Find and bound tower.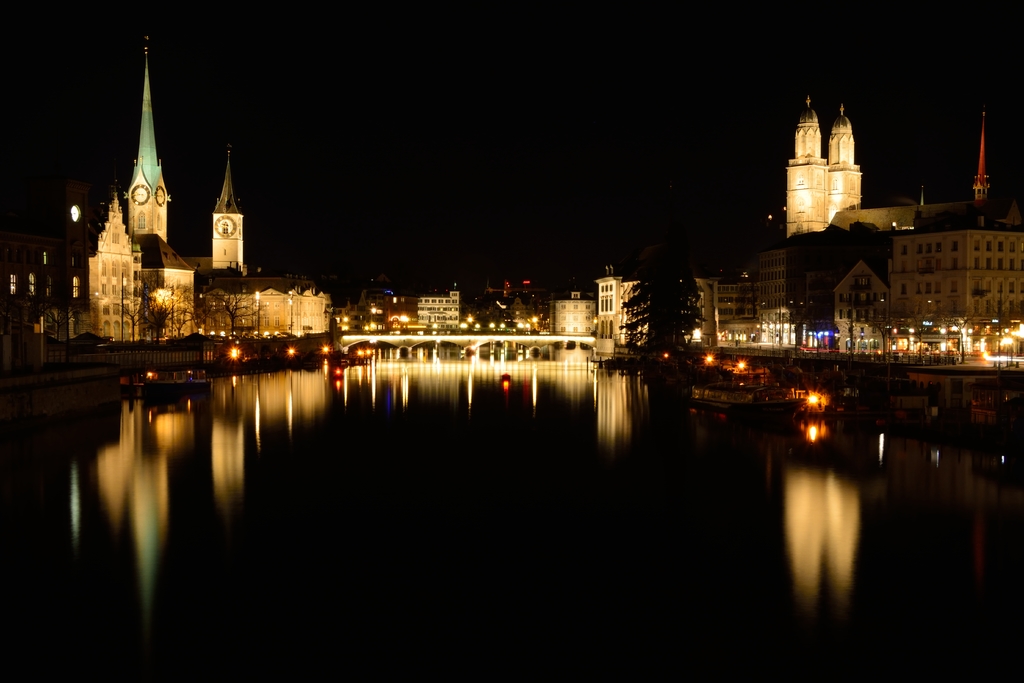
Bound: region(119, 45, 175, 240).
